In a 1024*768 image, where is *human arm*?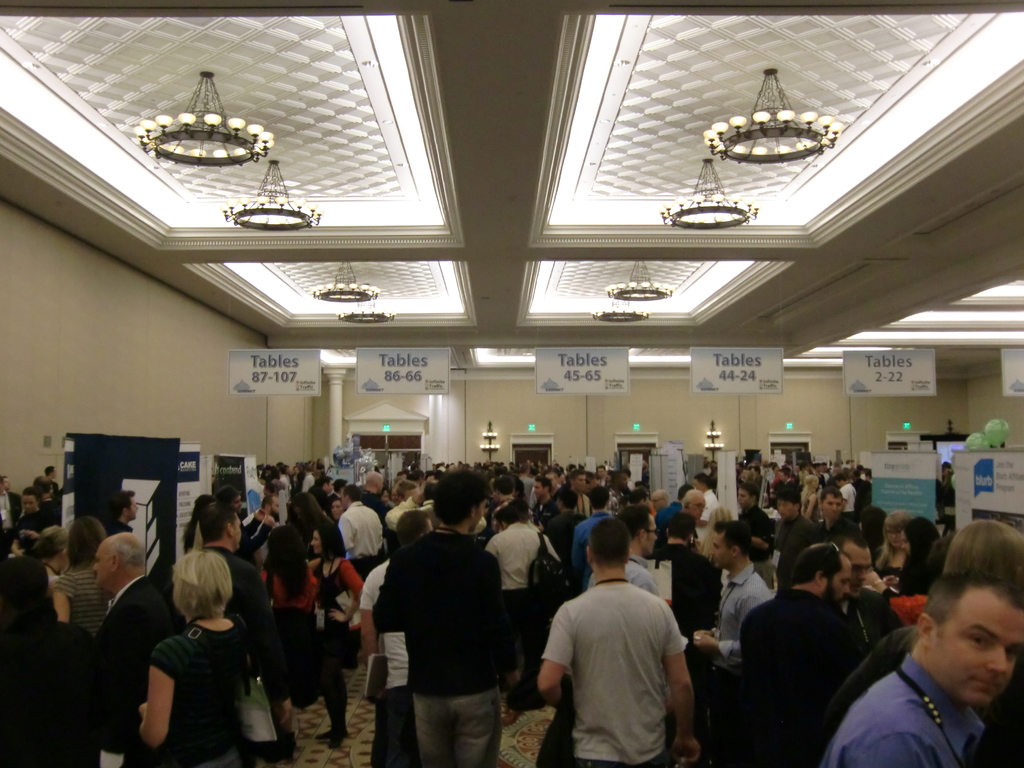
[696,589,776,657].
